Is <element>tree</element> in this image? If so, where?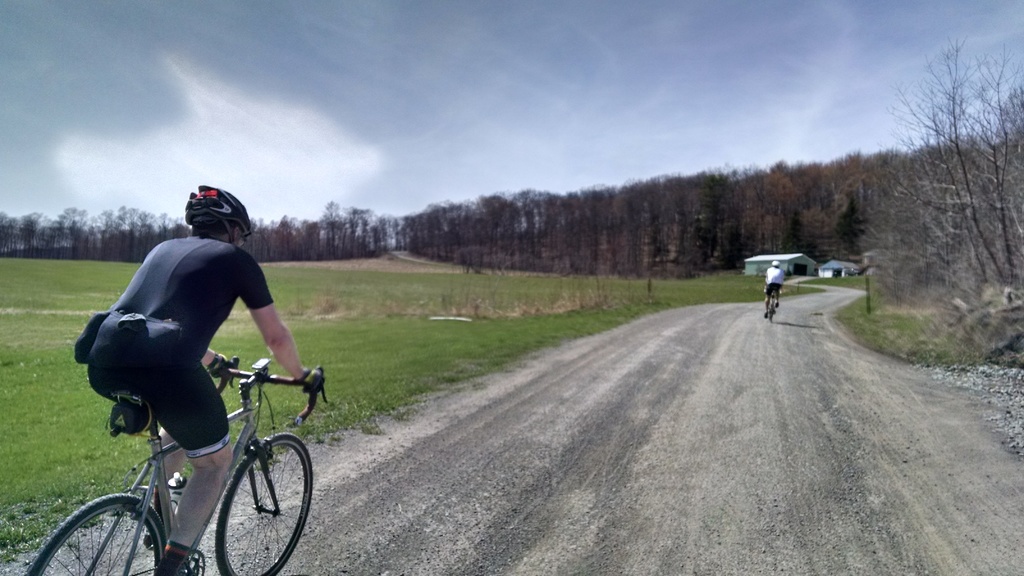
Yes, at 869 41 1006 342.
